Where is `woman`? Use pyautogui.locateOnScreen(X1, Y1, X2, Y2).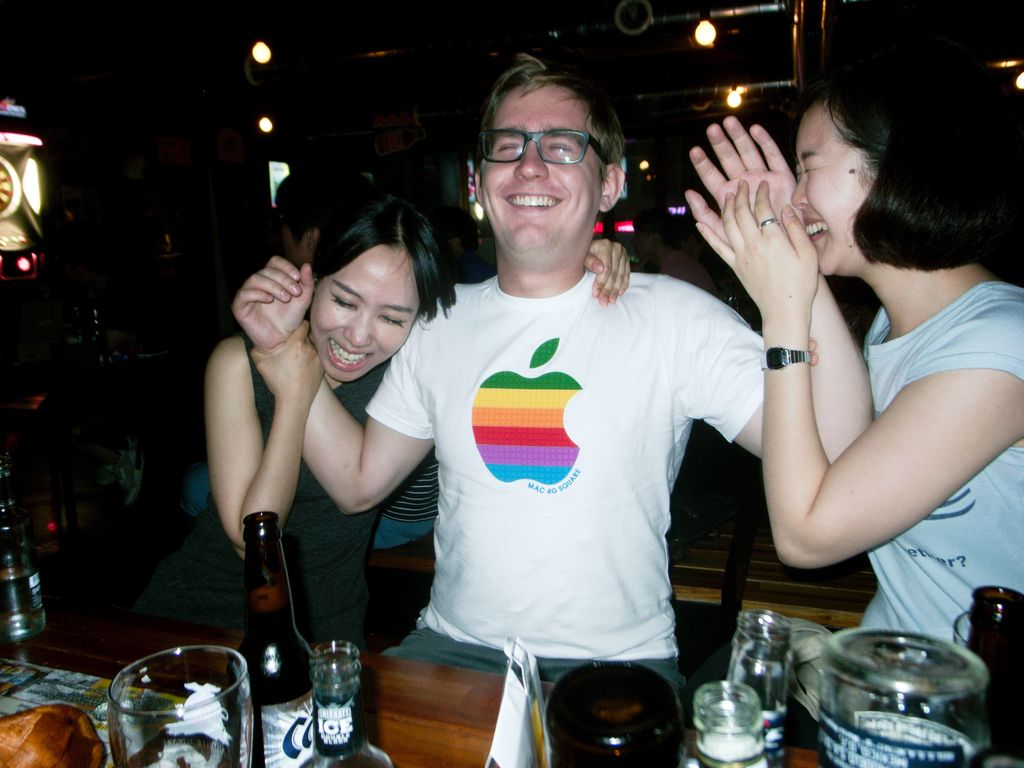
pyautogui.locateOnScreen(195, 184, 629, 648).
